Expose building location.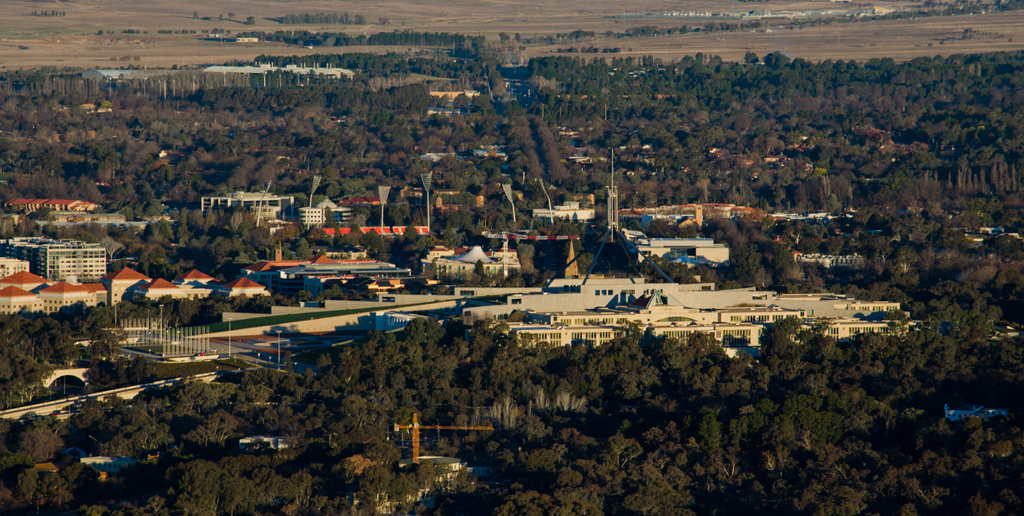
Exposed at 0, 232, 109, 287.
